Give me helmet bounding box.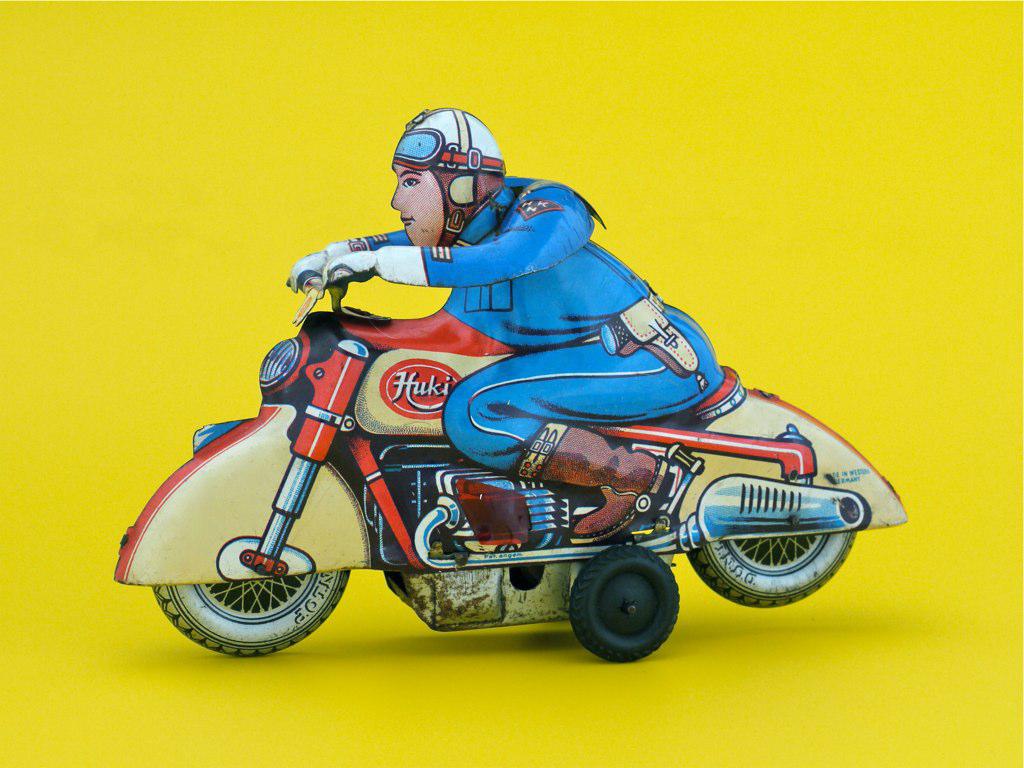
(x1=385, y1=111, x2=504, y2=244).
